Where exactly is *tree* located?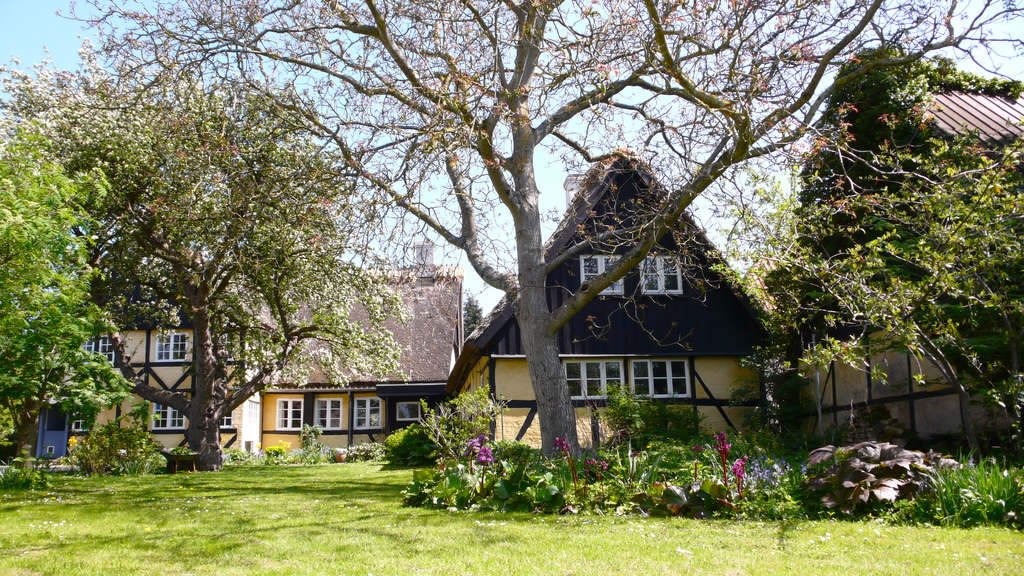
Its bounding box is (230, 0, 1013, 508).
